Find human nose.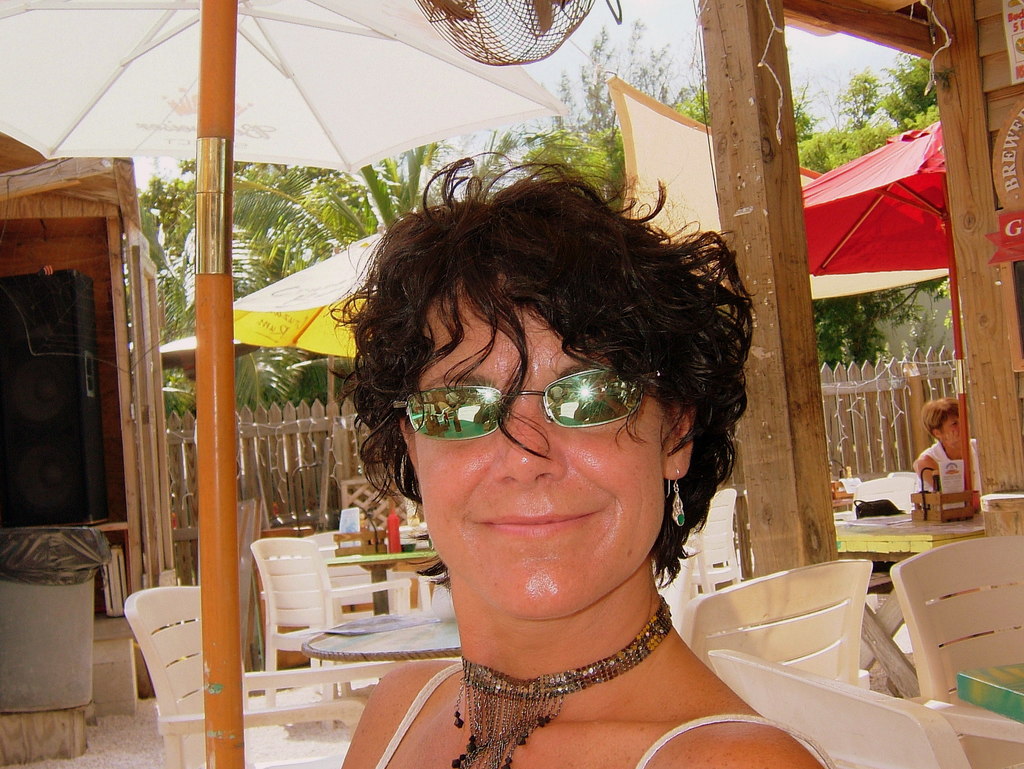
select_region(489, 389, 568, 489).
